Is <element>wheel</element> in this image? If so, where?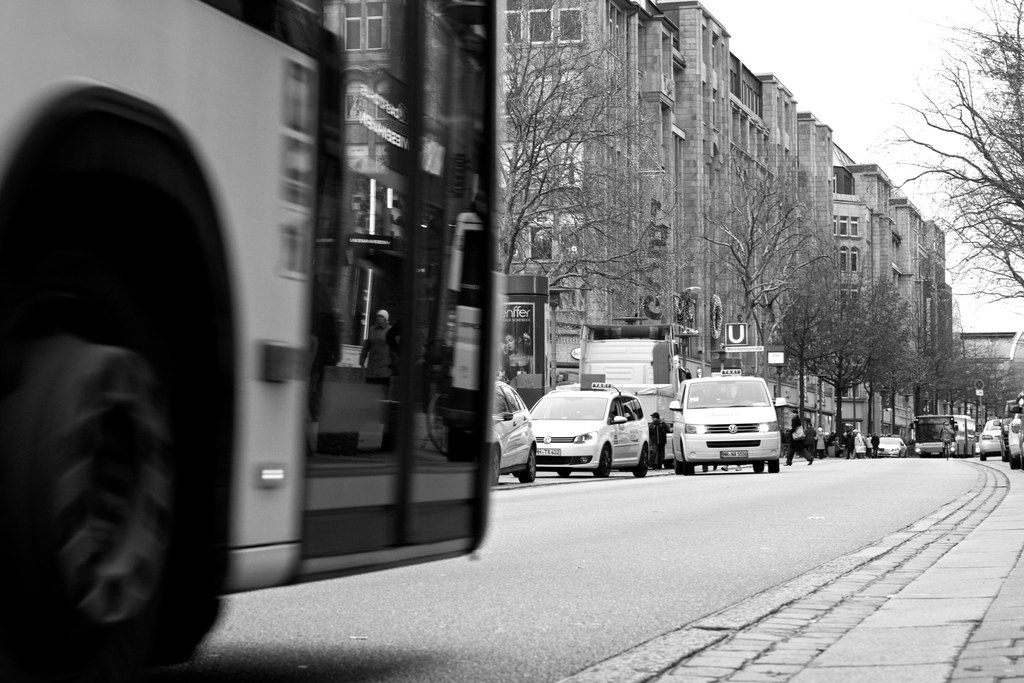
Yes, at 590, 446, 612, 480.
